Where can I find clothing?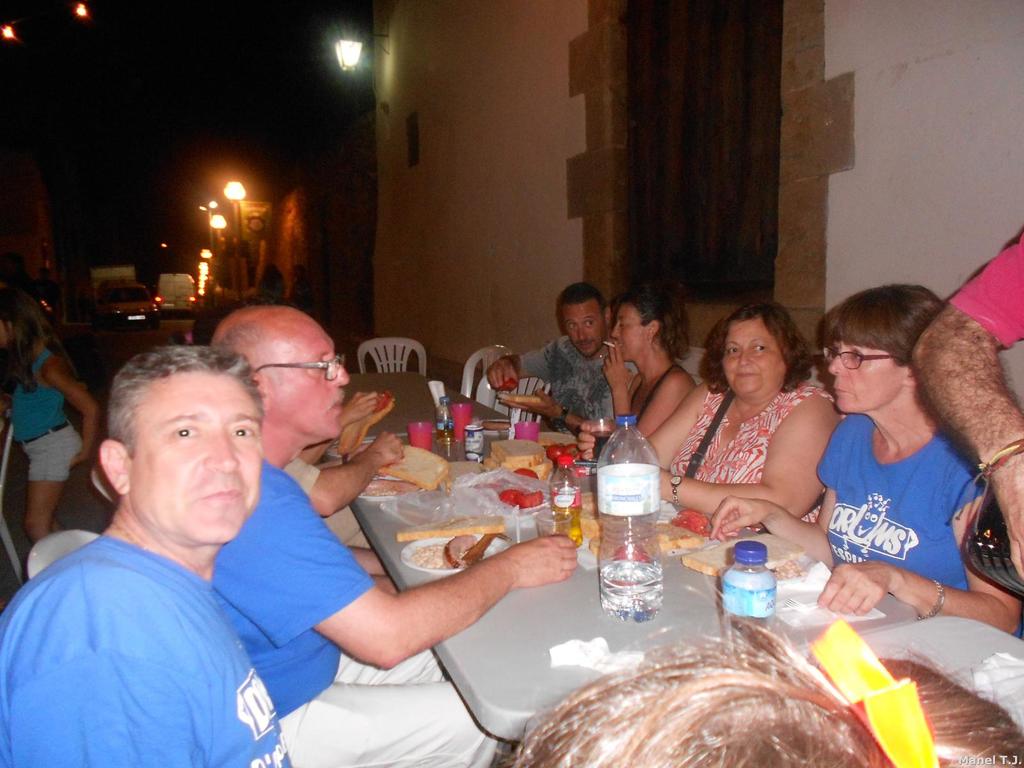
You can find it at bbox(281, 655, 494, 767).
